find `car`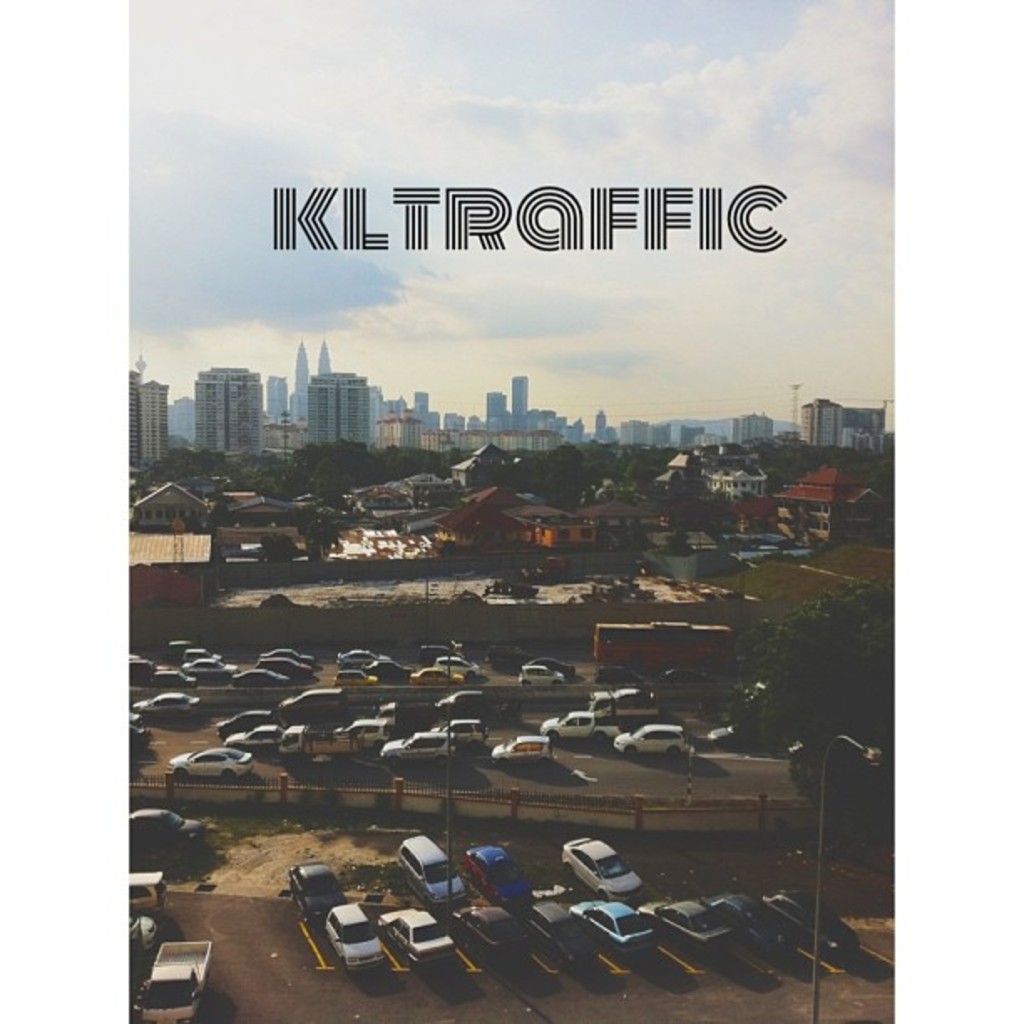
x1=360 y1=658 x2=413 y2=686
